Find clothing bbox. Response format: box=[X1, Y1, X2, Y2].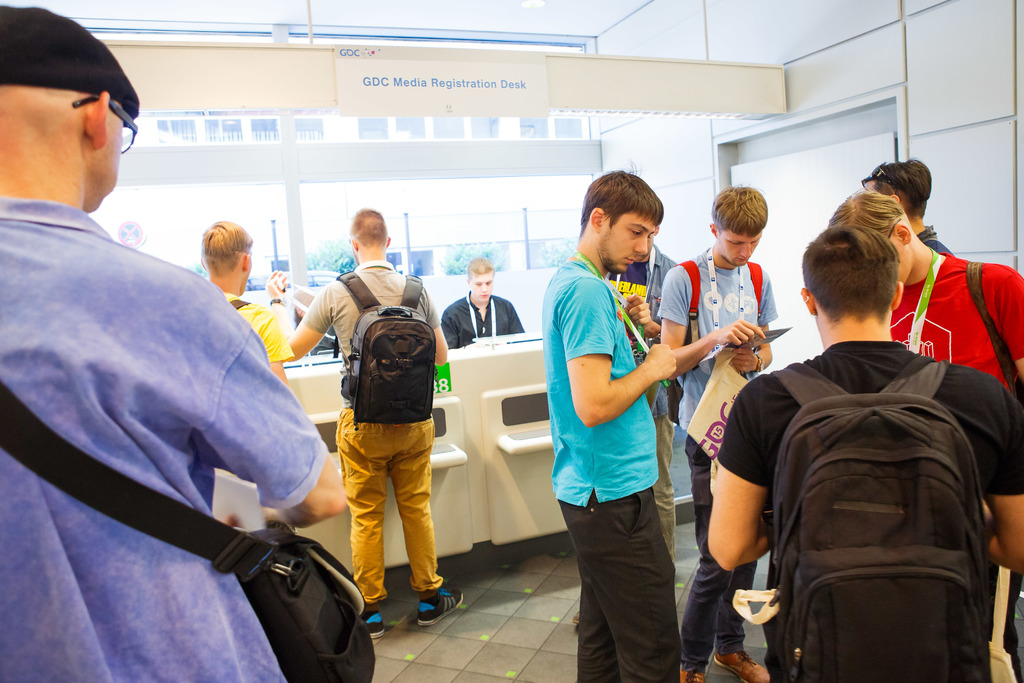
box=[605, 242, 678, 565].
